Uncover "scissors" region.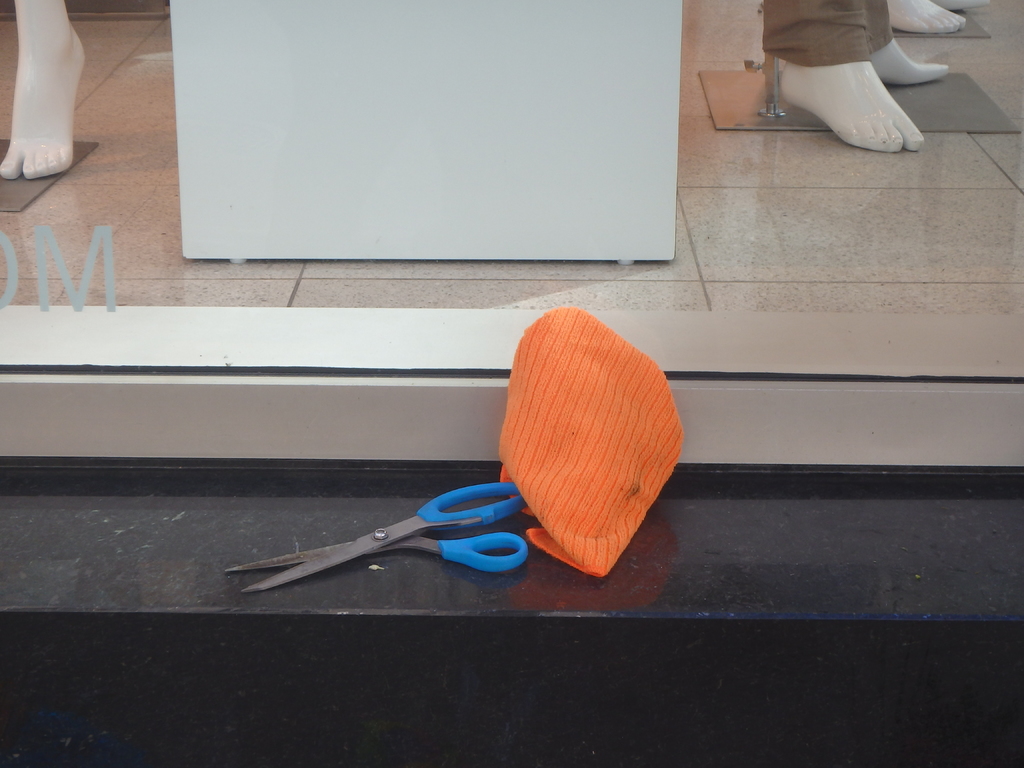
Uncovered: locate(220, 481, 529, 600).
